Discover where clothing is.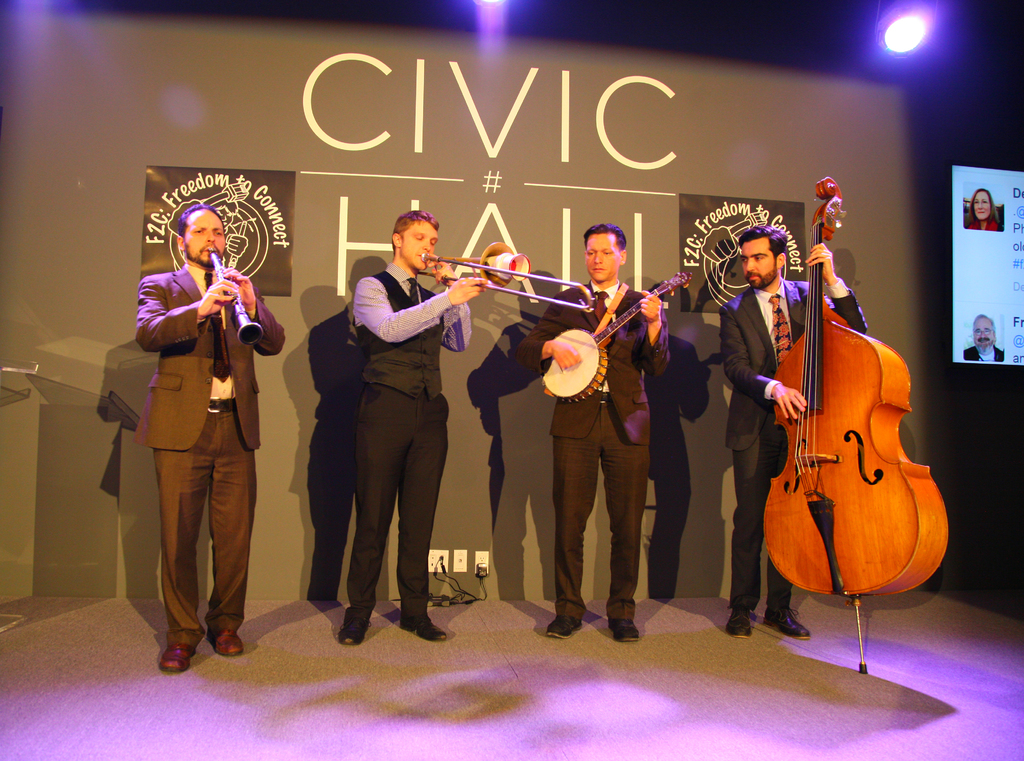
Discovered at box(723, 274, 867, 609).
